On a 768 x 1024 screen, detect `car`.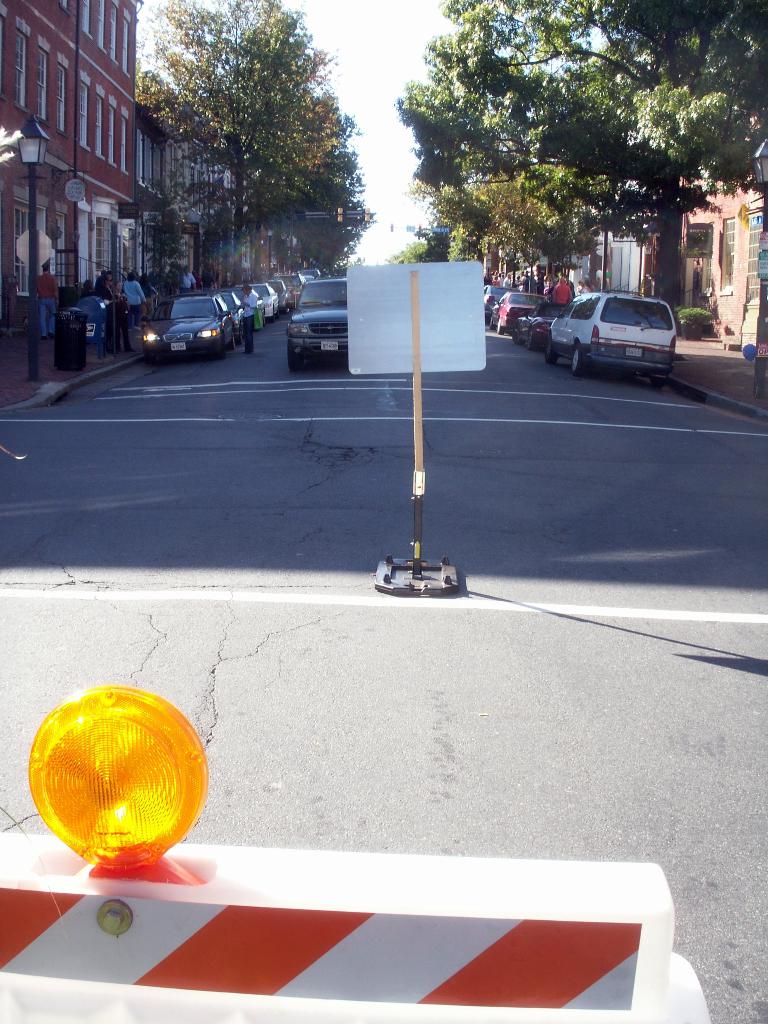
{"left": 266, "top": 276, "right": 304, "bottom": 316}.
